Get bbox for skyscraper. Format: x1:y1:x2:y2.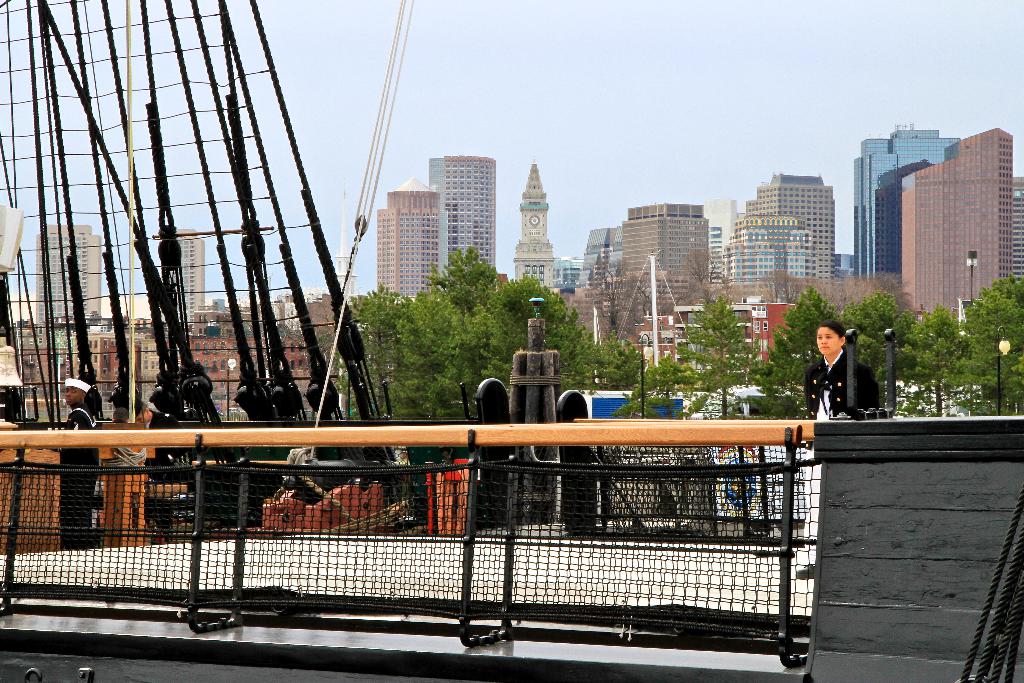
161:228:203:315.
